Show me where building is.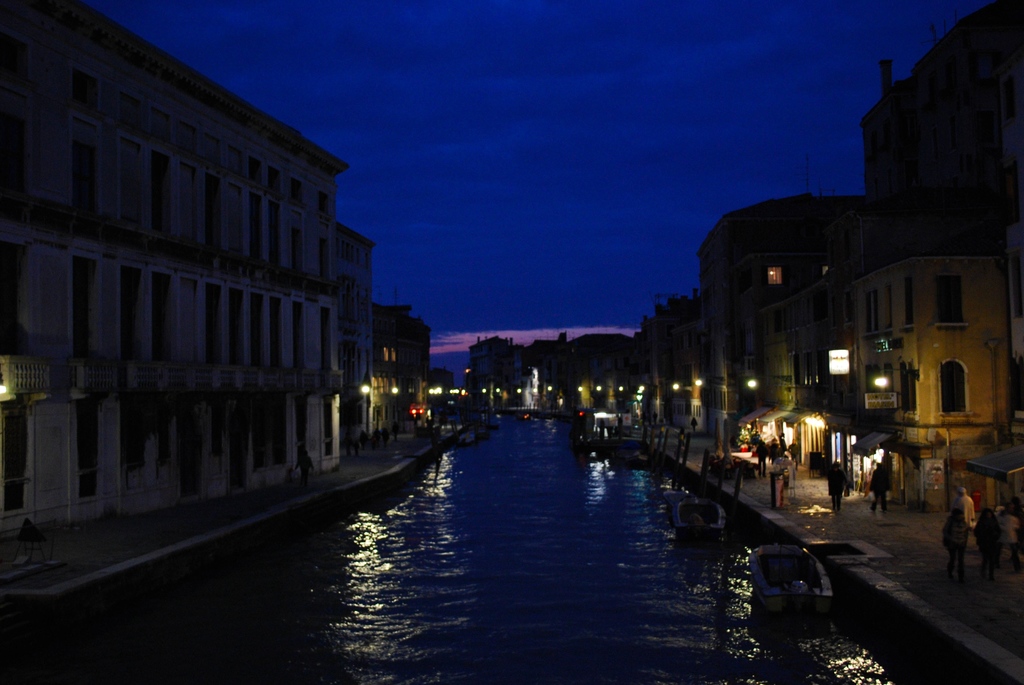
building is at locate(841, 0, 1023, 507).
